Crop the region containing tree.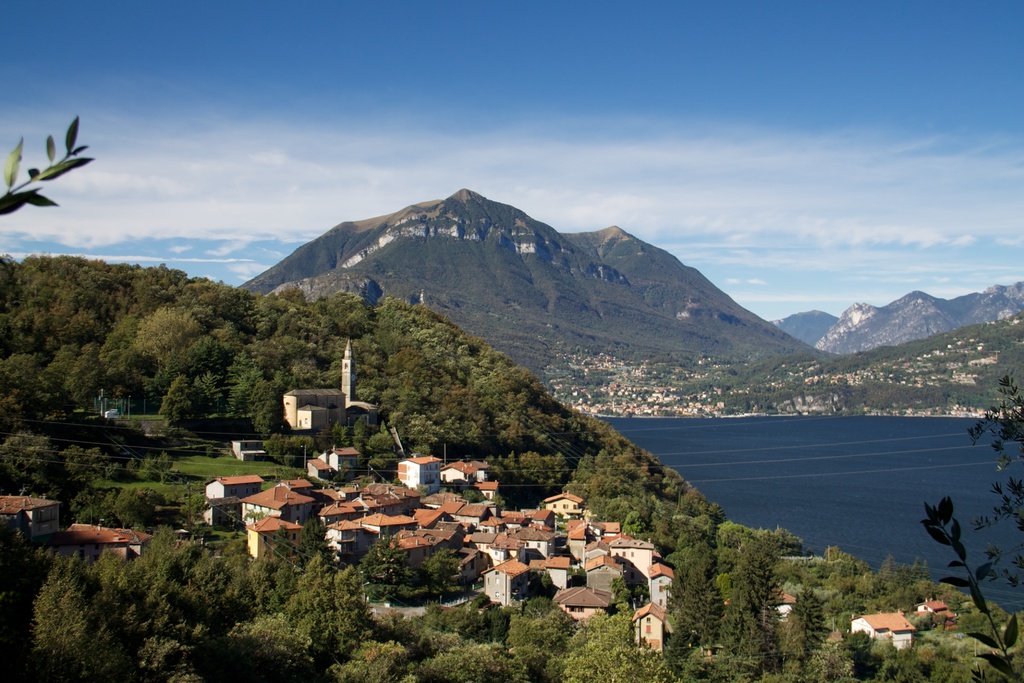
Crop region: x1=0 y1=97 x2=102 y2=237.
